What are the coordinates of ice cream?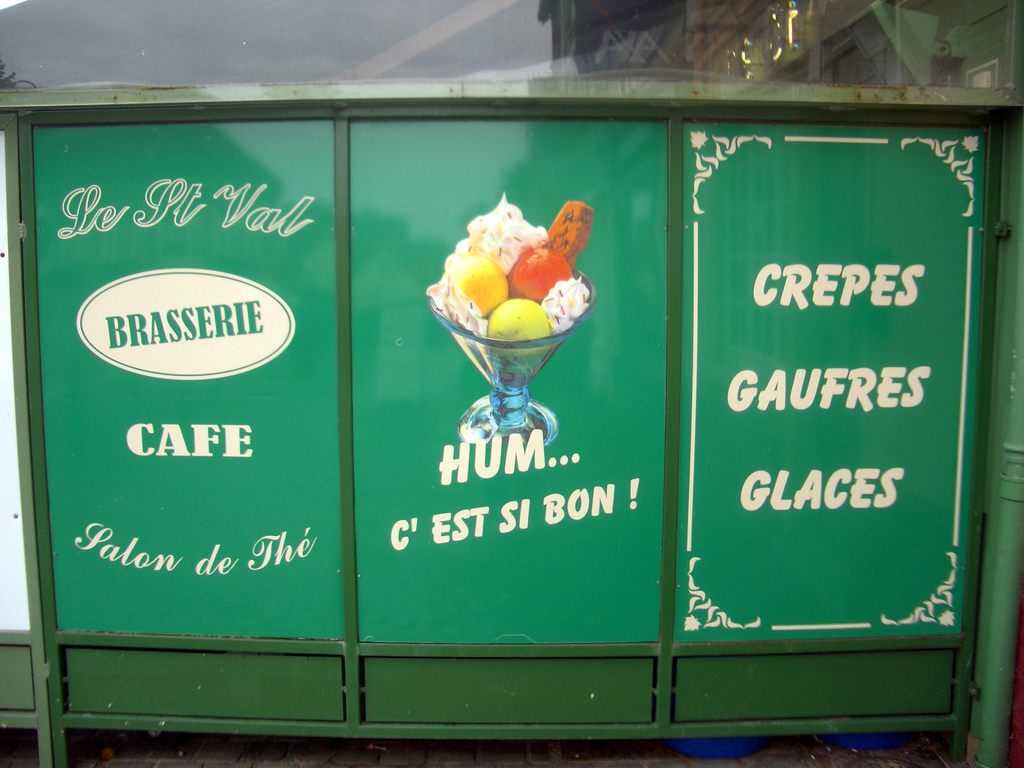
(422, 193, 586, 355).
